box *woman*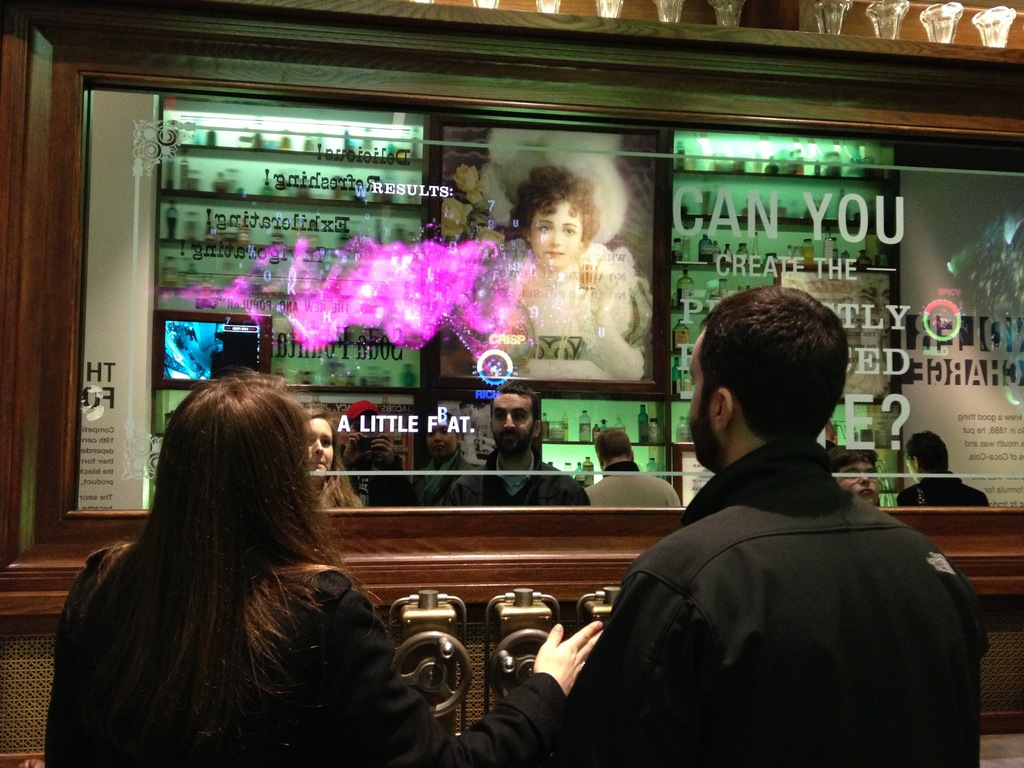
<bbox>41, 364, 605, 767</bbox>
